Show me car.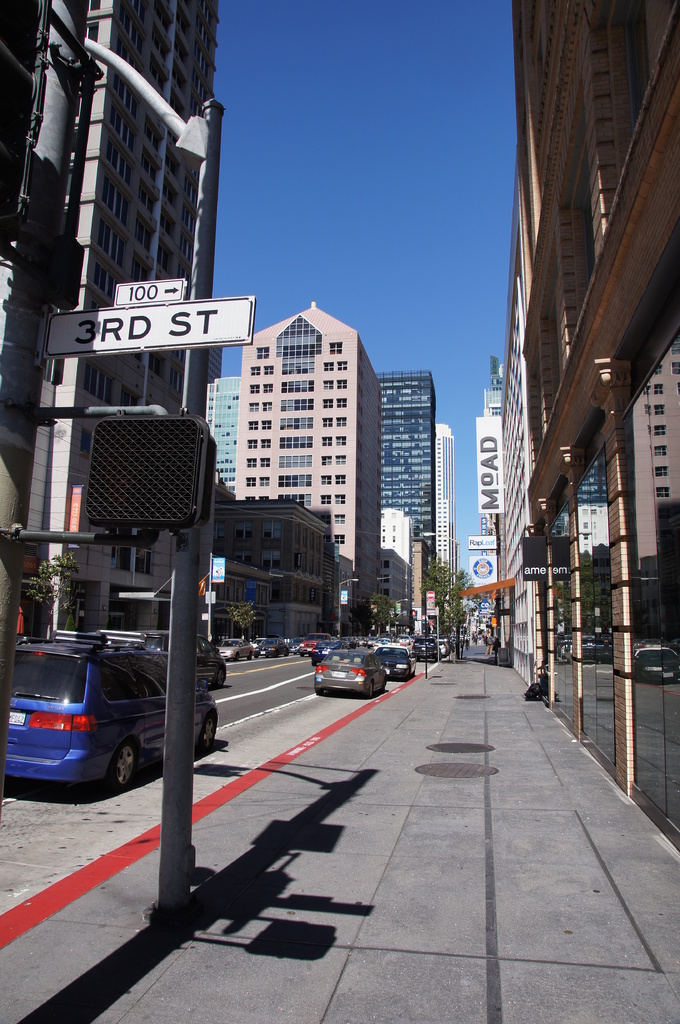
car is here: 314 652 391 692.
